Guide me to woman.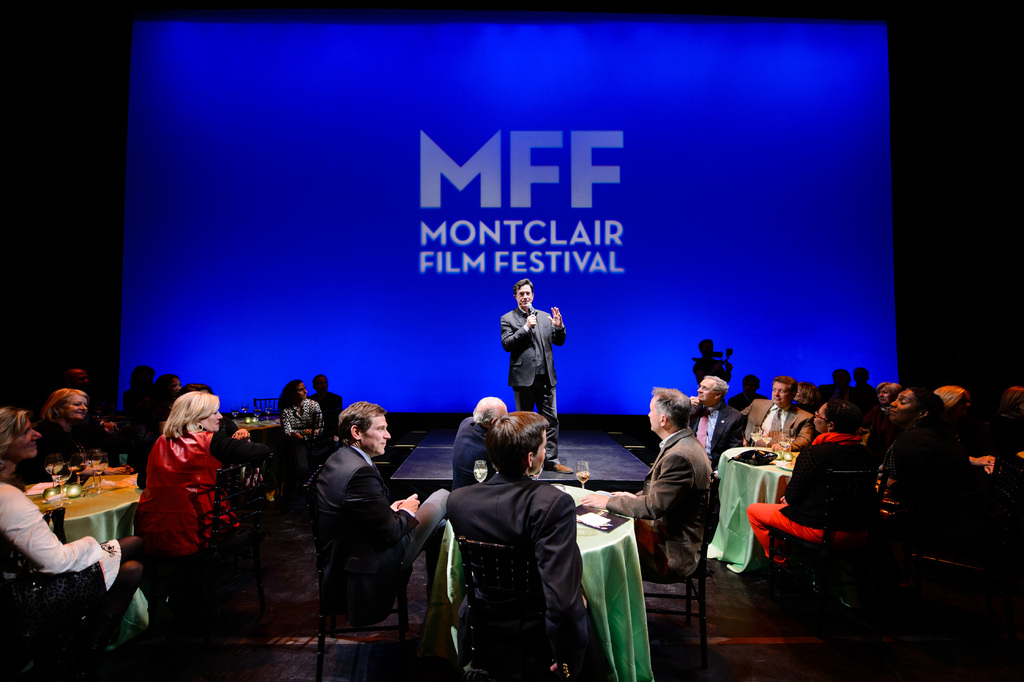
Guidance: x1=998, y1=383, x2=1023, y2=453.
